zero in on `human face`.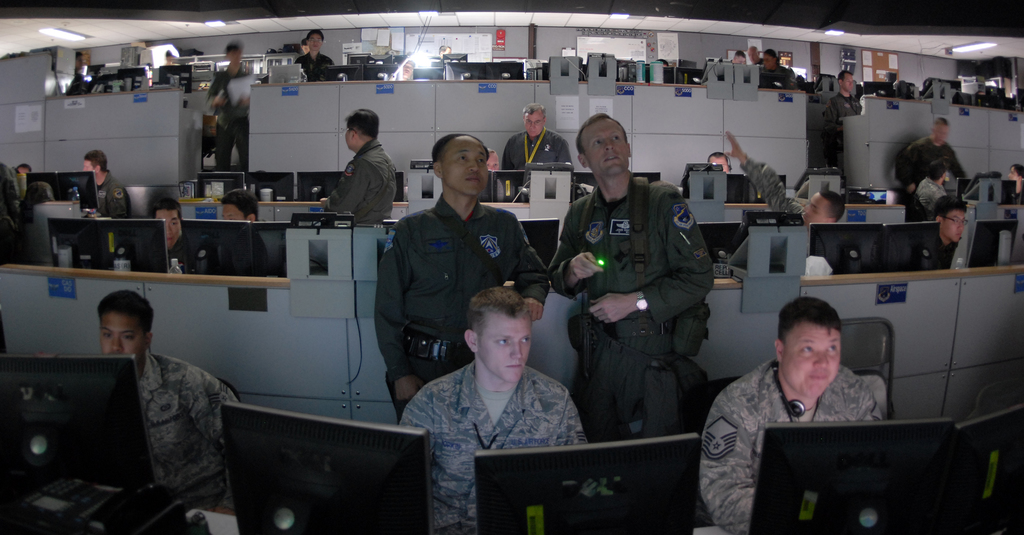
Zeroed in: (100,314,148,361).
